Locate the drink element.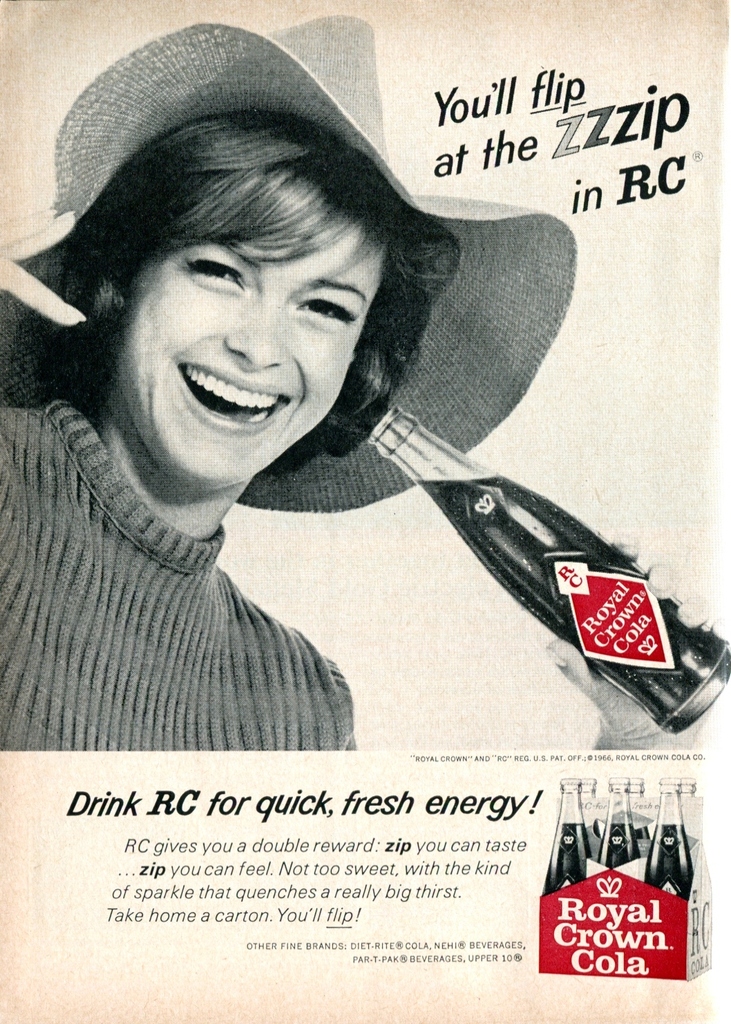
Element bbox: (x1=418, y1=473, x2=730, y2=726).
